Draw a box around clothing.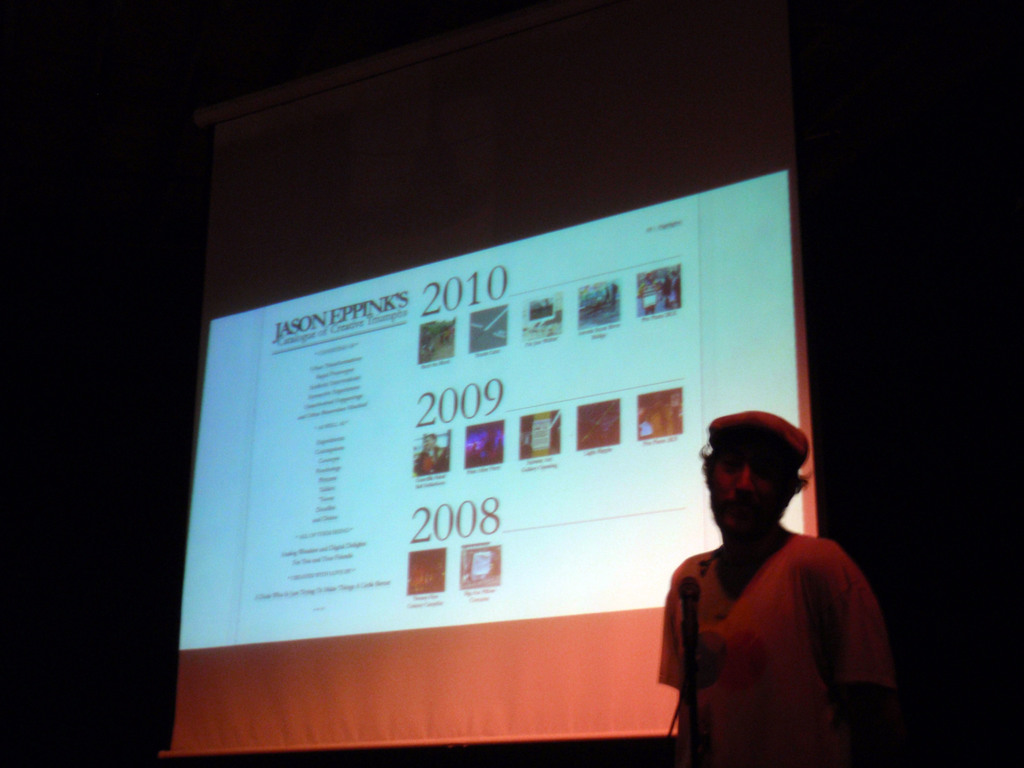
{"left": 654, "top": 543, "right": 890, "bottom": 767}.
